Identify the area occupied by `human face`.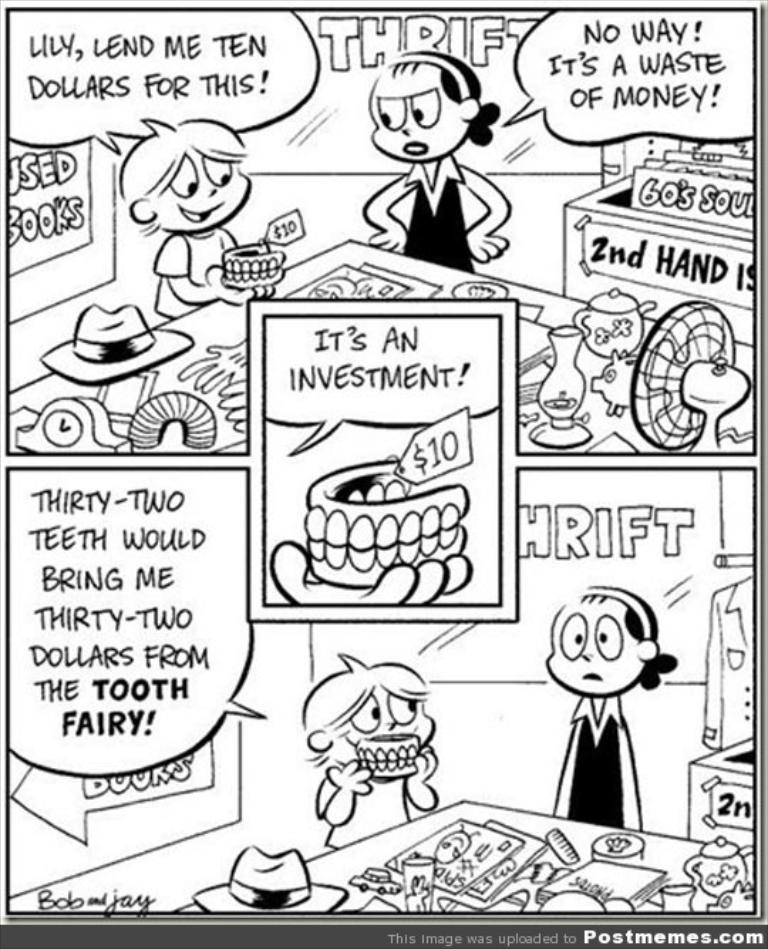
Area: (371, 68, 459, 164).
